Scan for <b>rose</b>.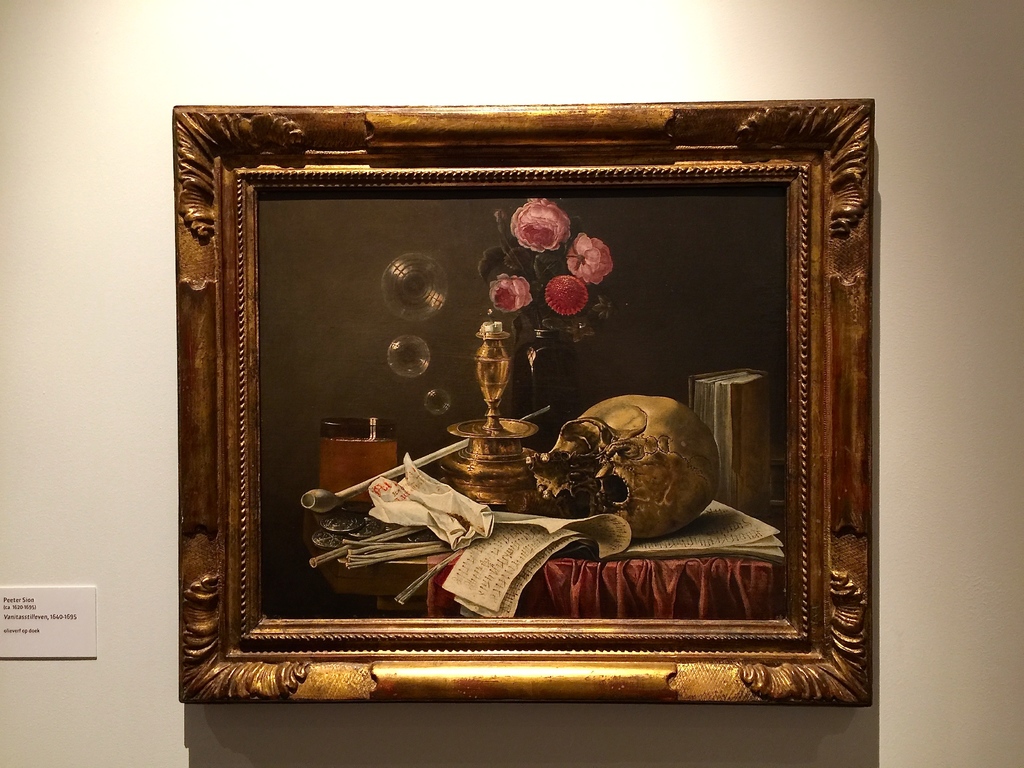
Scan result: [x1=565, y1=232, x2=612, y2=282].
